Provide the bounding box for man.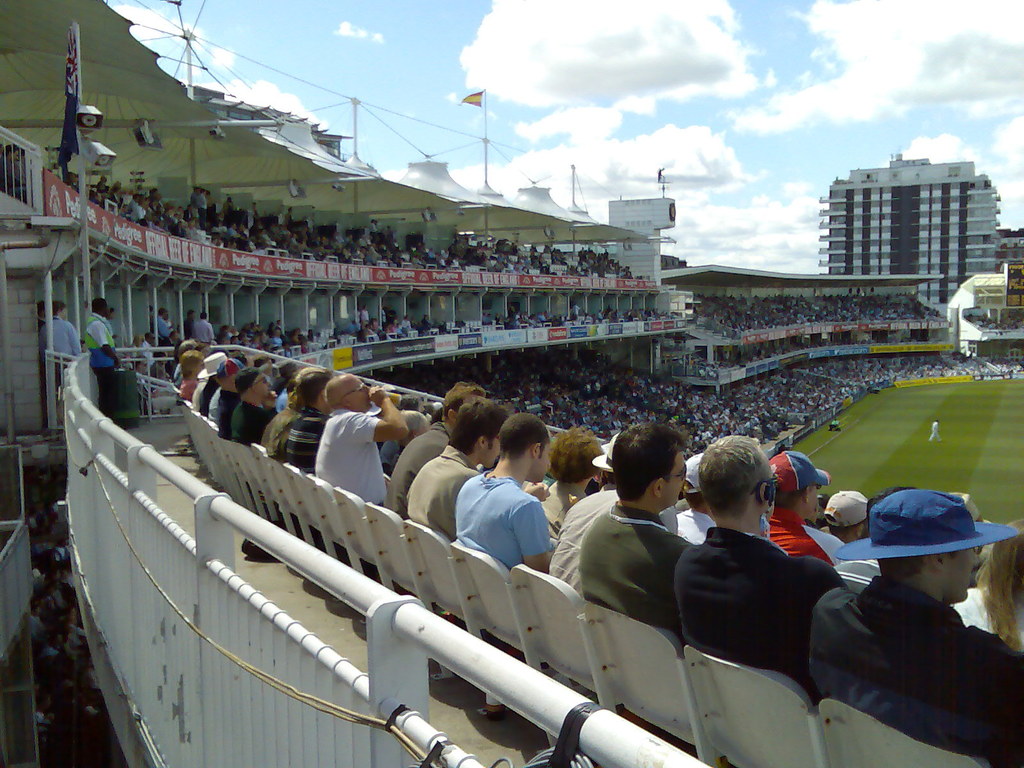
crop(930, 421, 949, 445).
